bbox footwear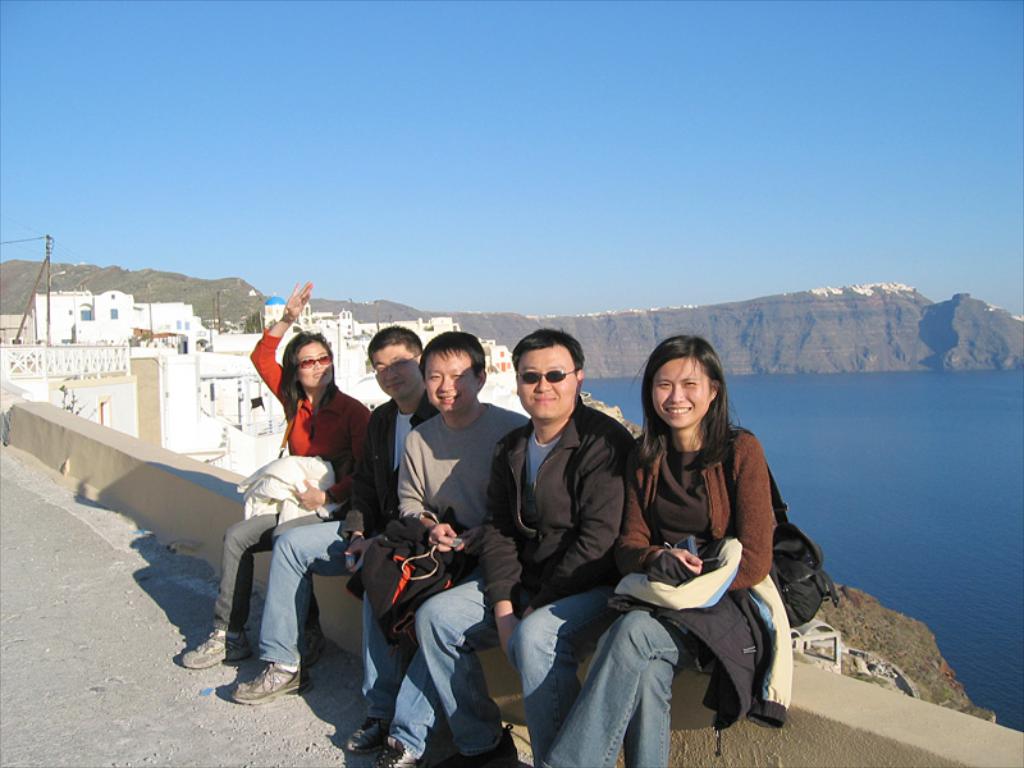
x1=449, y1=722, x2=518, y2=767
